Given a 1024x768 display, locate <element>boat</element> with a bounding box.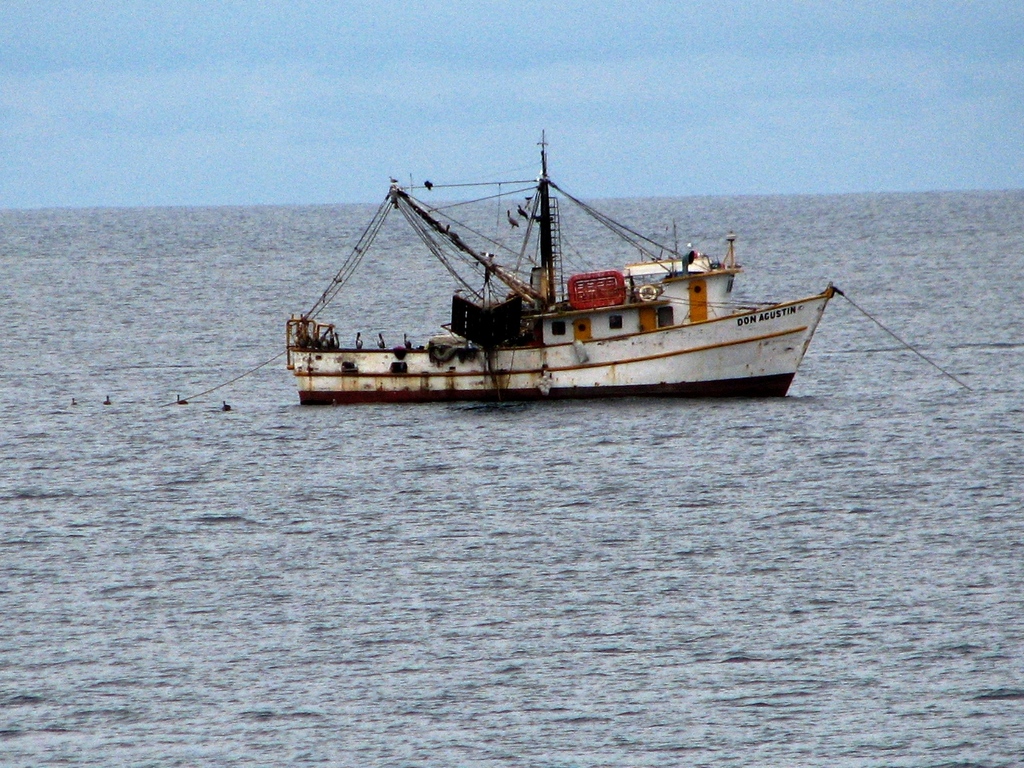
Located: 262 141 839 421.
